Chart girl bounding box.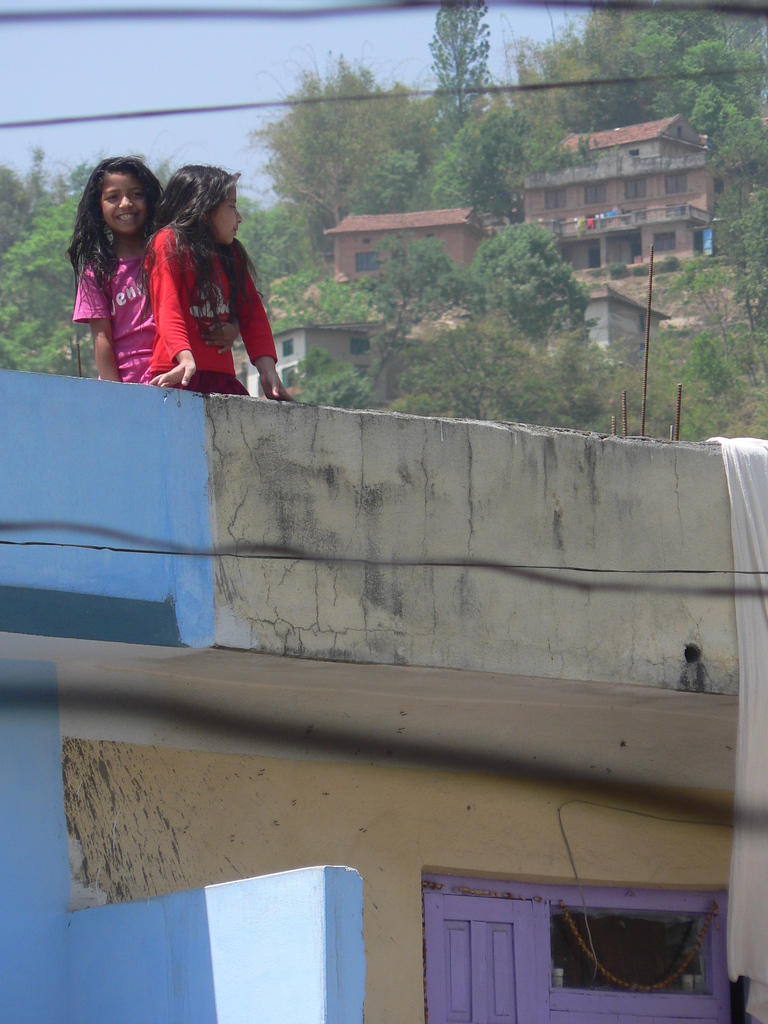
Charted: [144, 162, 297, 397].
